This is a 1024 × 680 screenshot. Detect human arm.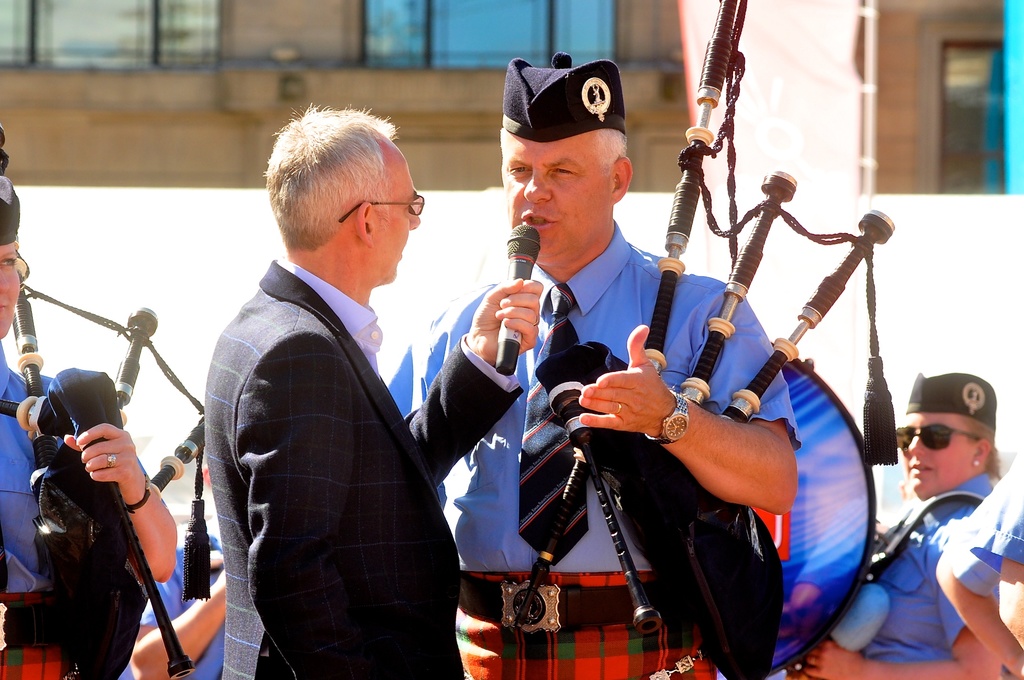
{"left": 808, "top": 509, "right": 1004, "bottom": 679}.
